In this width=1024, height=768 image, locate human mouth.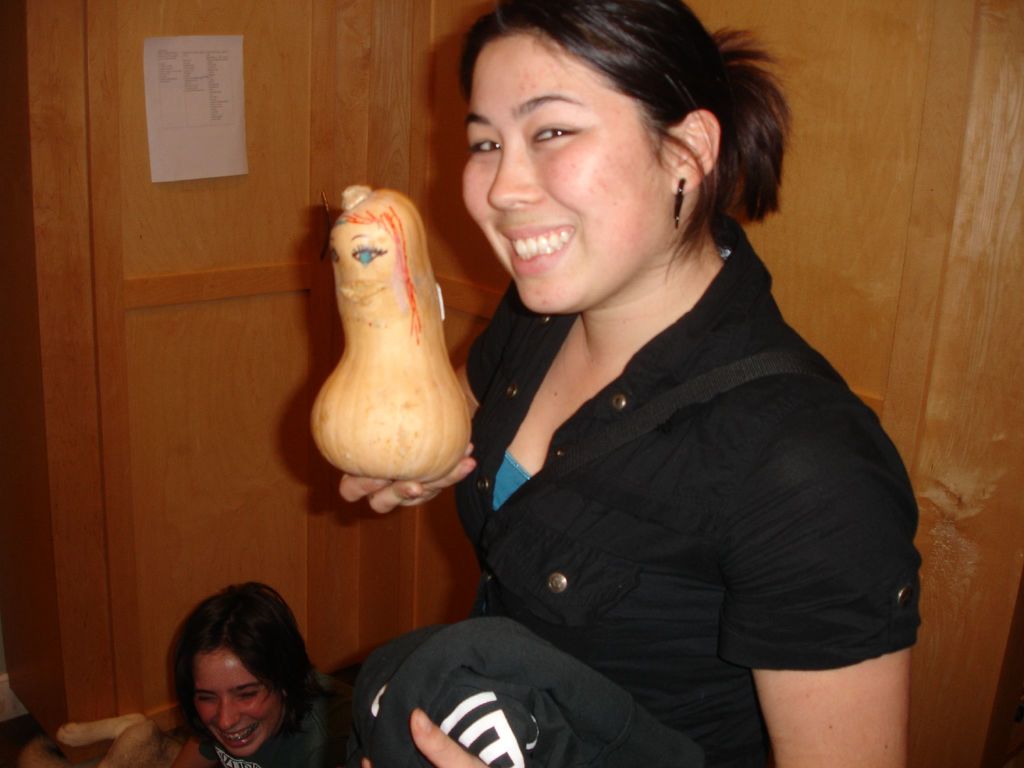
Bounding box: {"left": 497, "top": 225, "right": 575, "bottom": 269}.
